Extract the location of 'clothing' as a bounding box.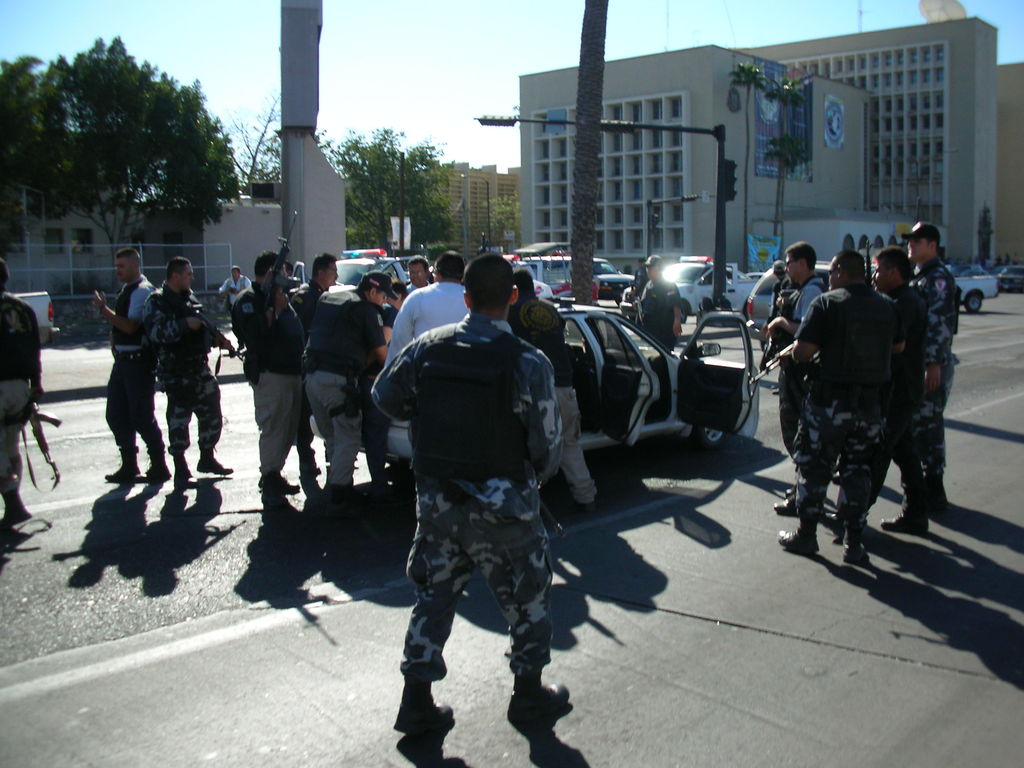
[left=632, top=274, right=682, bottom=353].
